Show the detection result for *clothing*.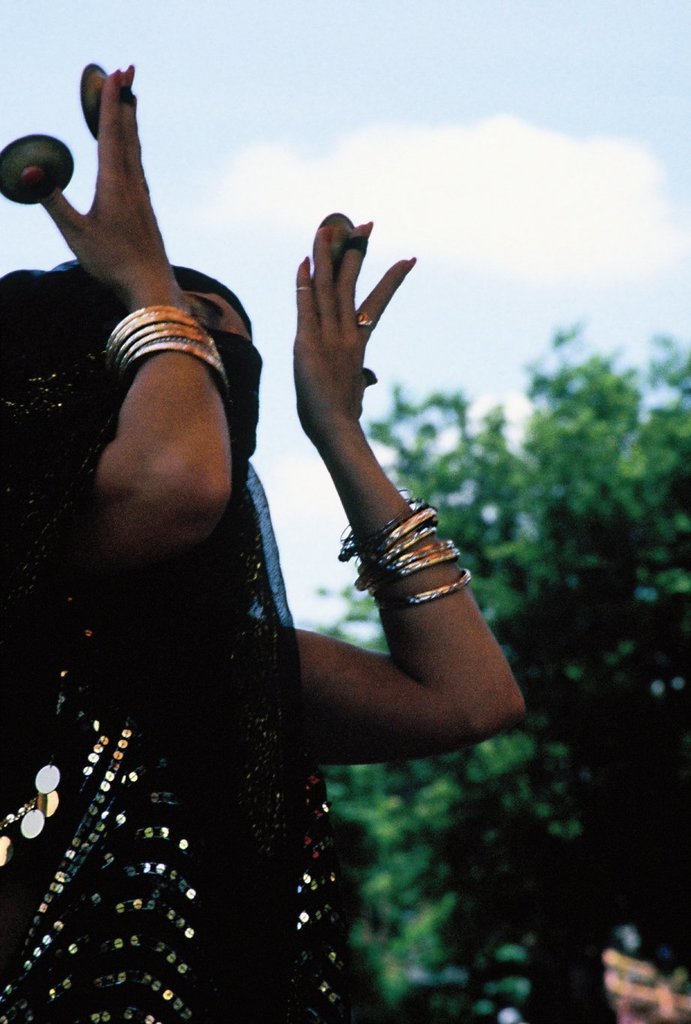
box=[21, 185, 284, 1007].
